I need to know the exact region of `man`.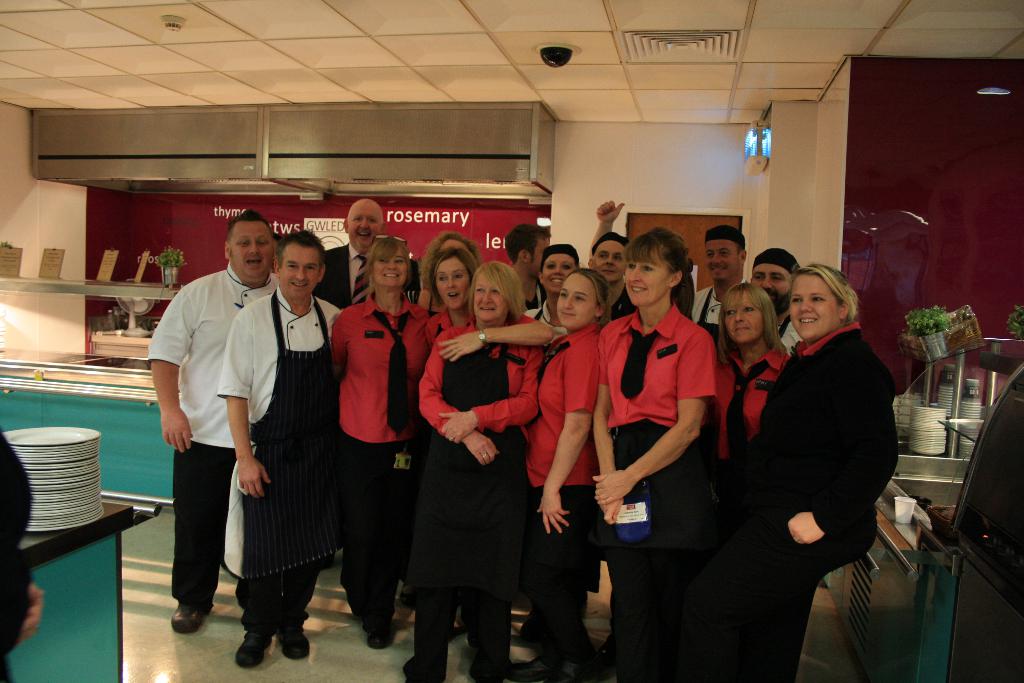
Region: BBox(689, 224, 755, 349).
